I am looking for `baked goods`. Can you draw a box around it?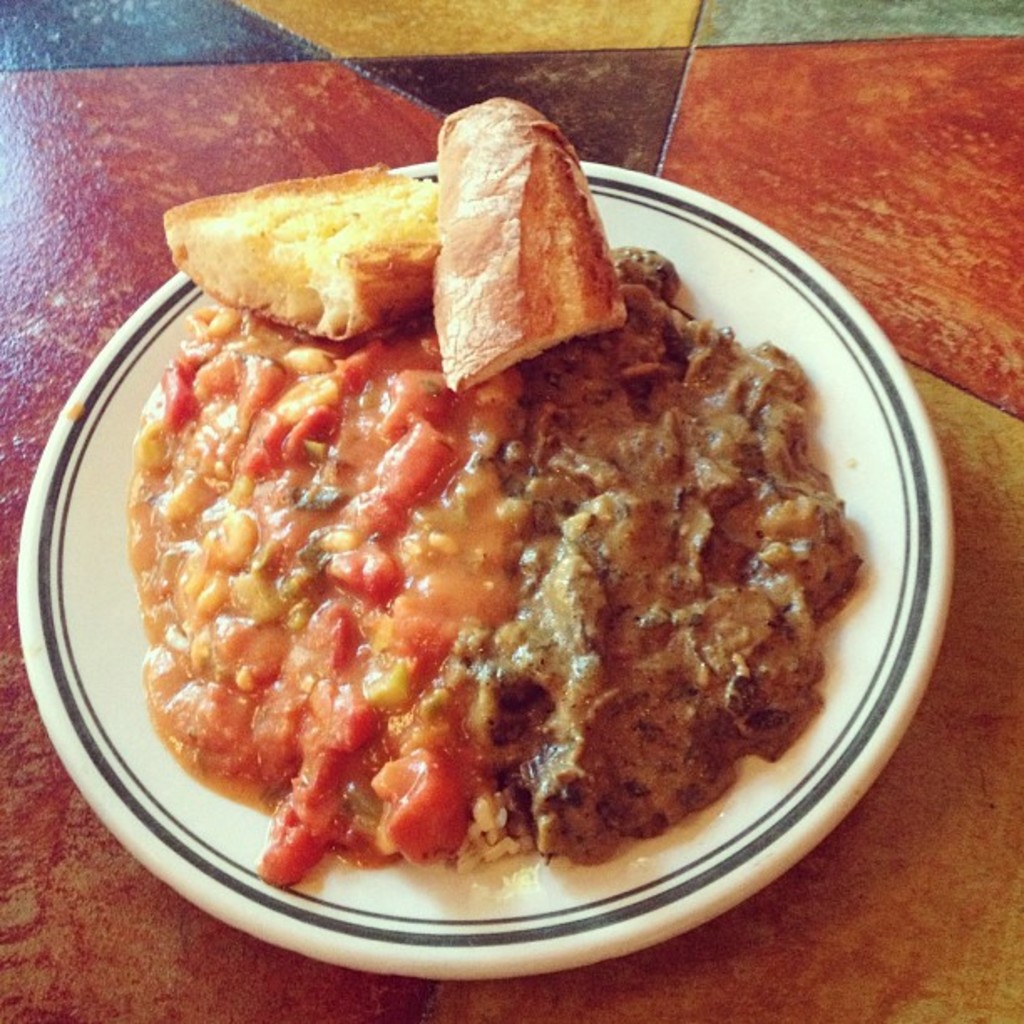
Sure, the bounding box is x1=425 y1=90 x2=634 y2=402.
